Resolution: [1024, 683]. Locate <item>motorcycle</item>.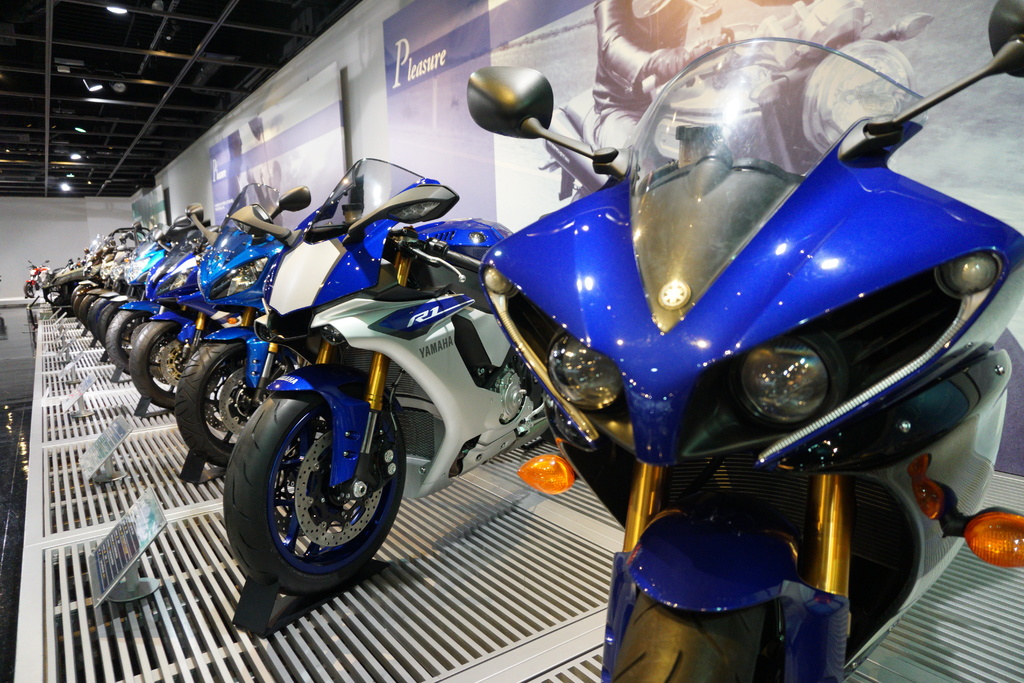
{"left": 127, "top": 202, "right": 218, "bottom": 414}.
